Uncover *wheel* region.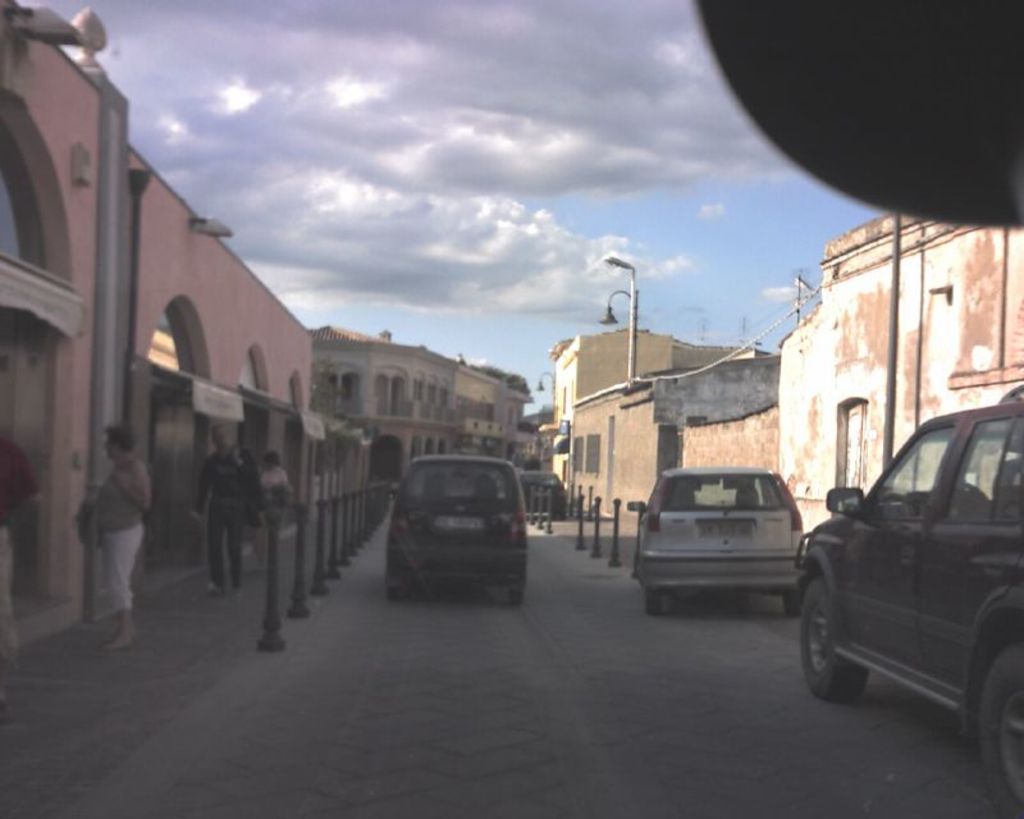
Uncovered: l=800, t=577, r=872, b=701.
